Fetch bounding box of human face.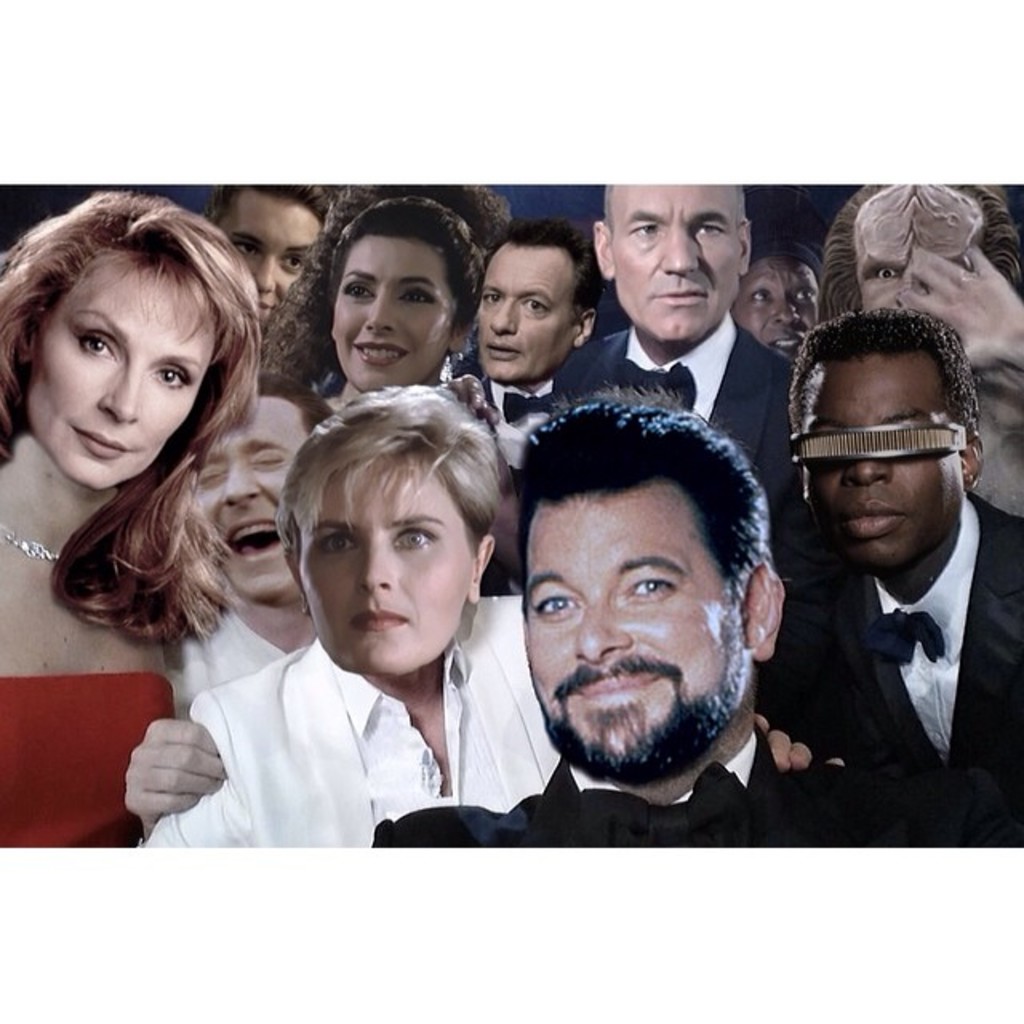
Bbox: BBox(222, 190, 325, 323).
